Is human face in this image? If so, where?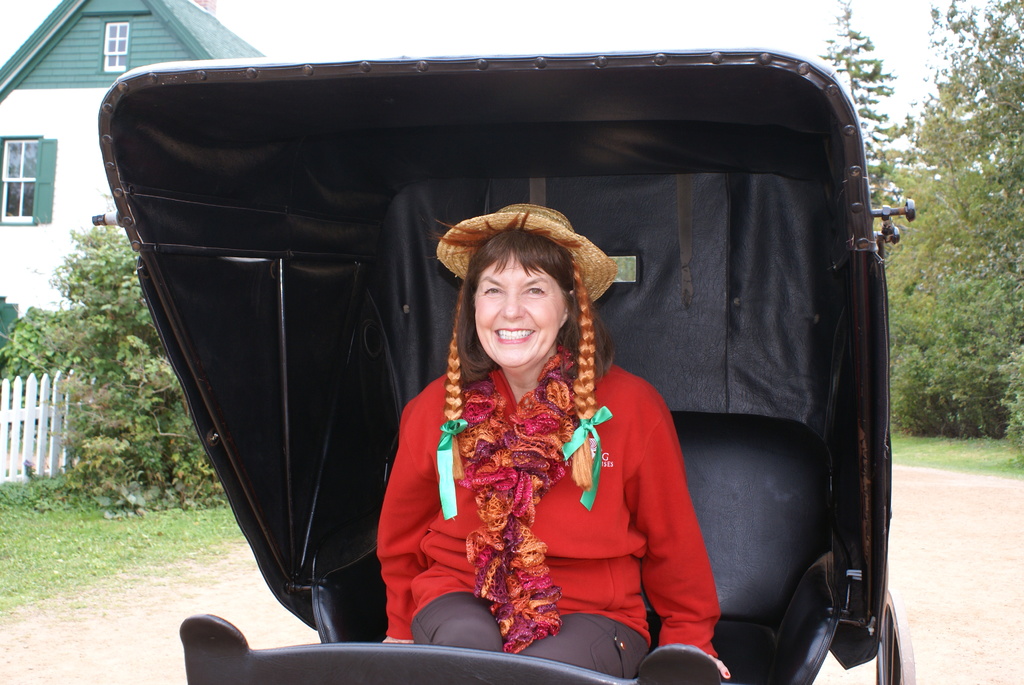
Yes, at pyautogui.locateOnScreen(474, 253, 570, 370).
